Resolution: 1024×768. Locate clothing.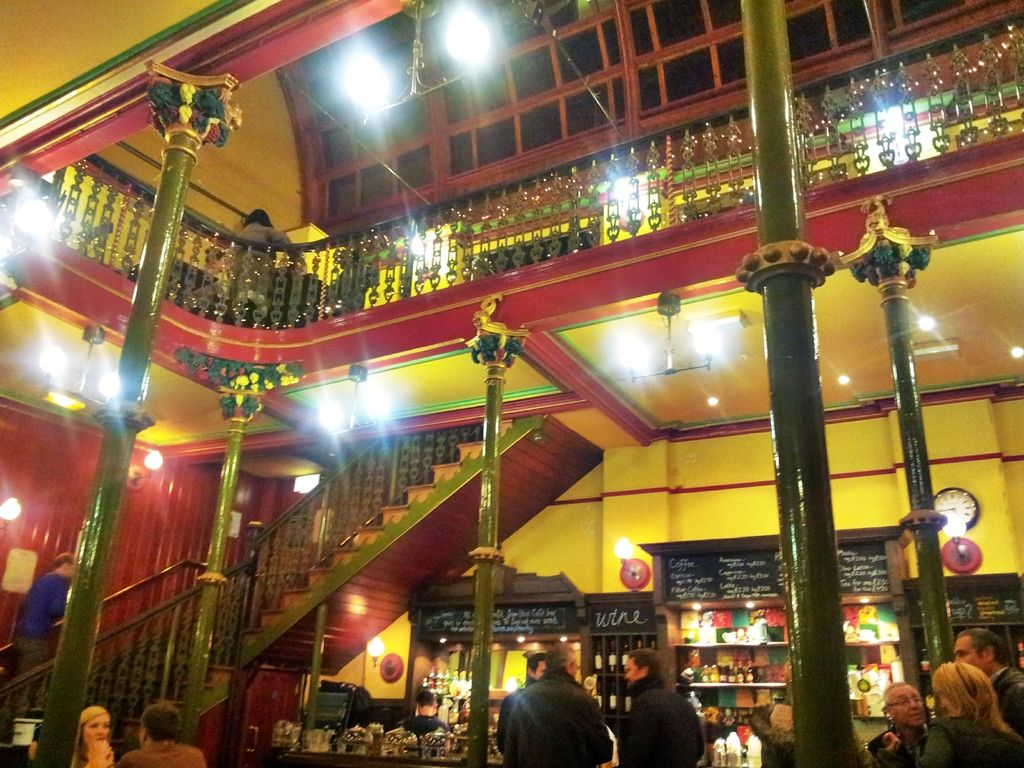
[227, 224, 292, 310].
